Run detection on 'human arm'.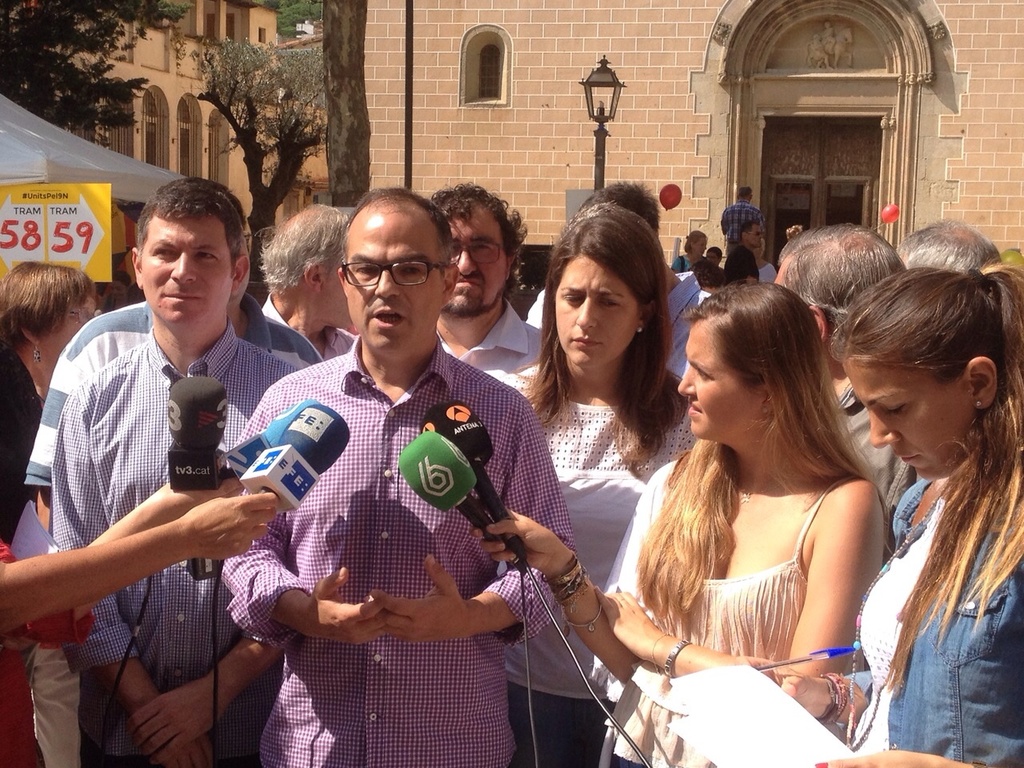
Result: left=217, top=386, right=401, bottom=650.
